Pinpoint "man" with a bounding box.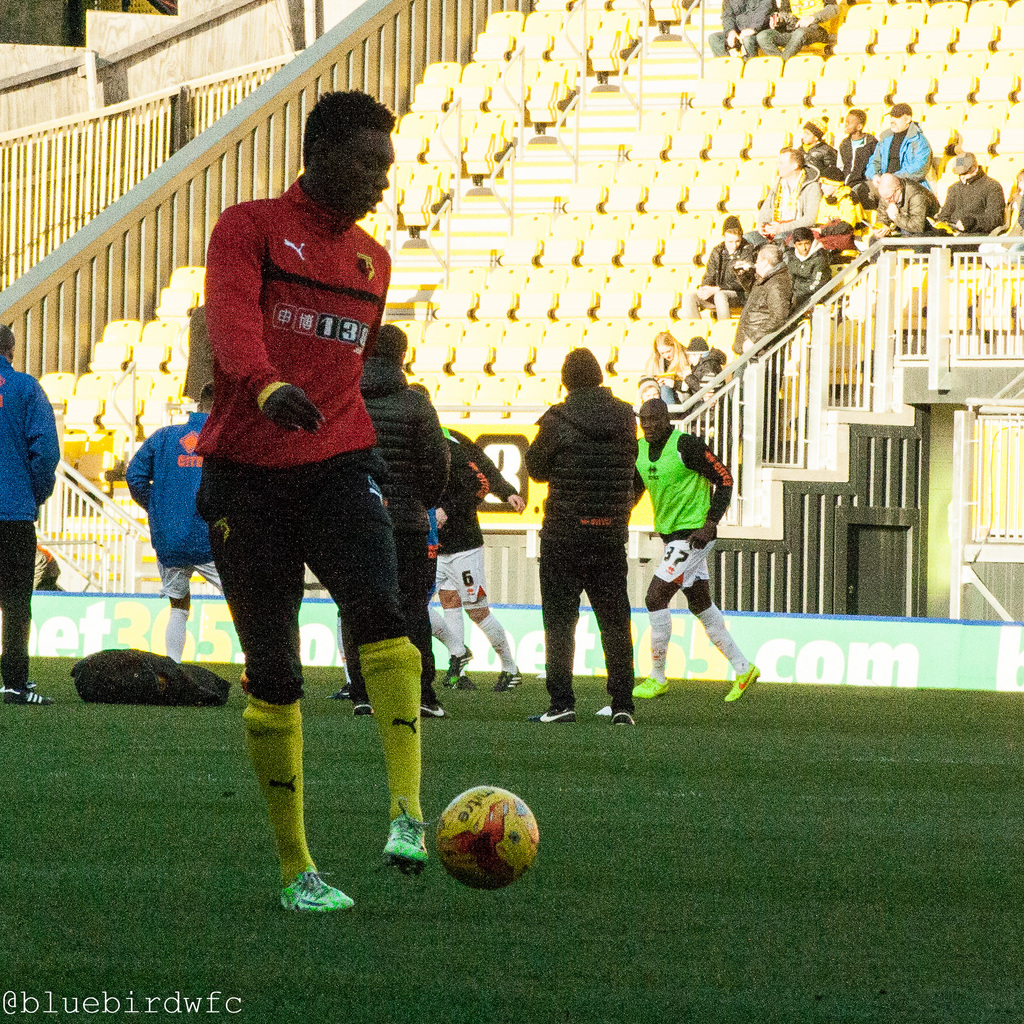
[left=125, top=371, right=277, bottom=686].
